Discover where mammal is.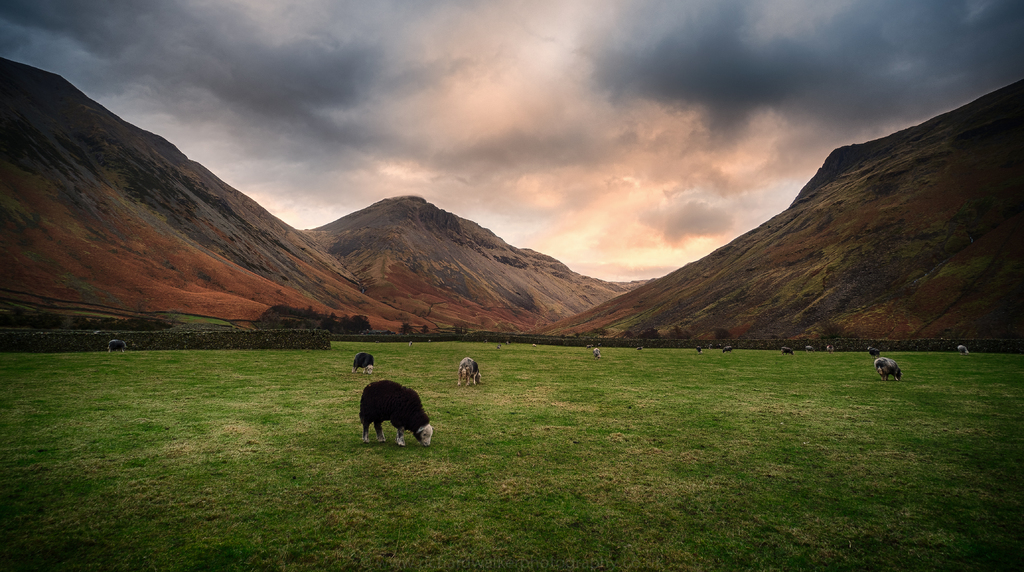
Discovered at detection(429, 339, 435, 342).
